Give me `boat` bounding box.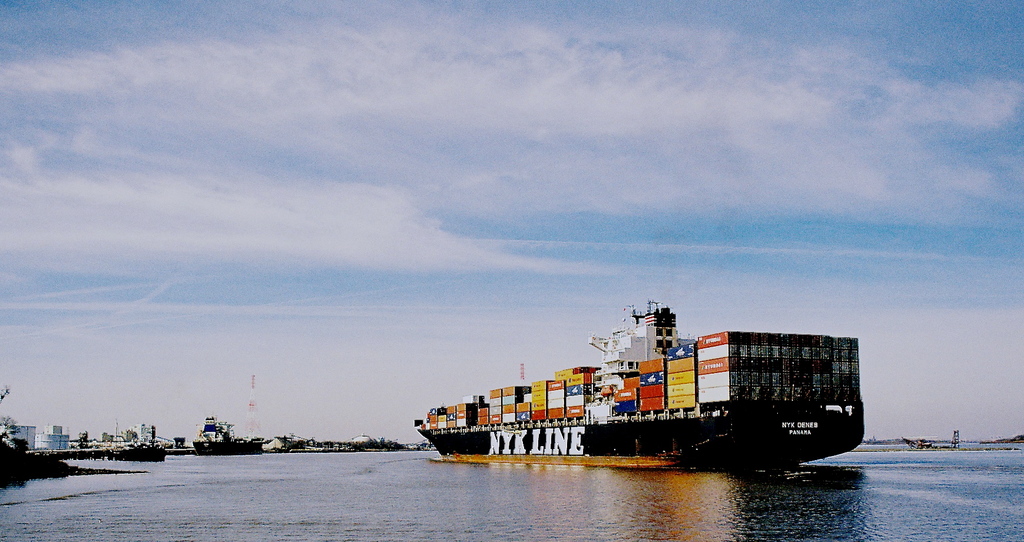
[419,296,909,451].
